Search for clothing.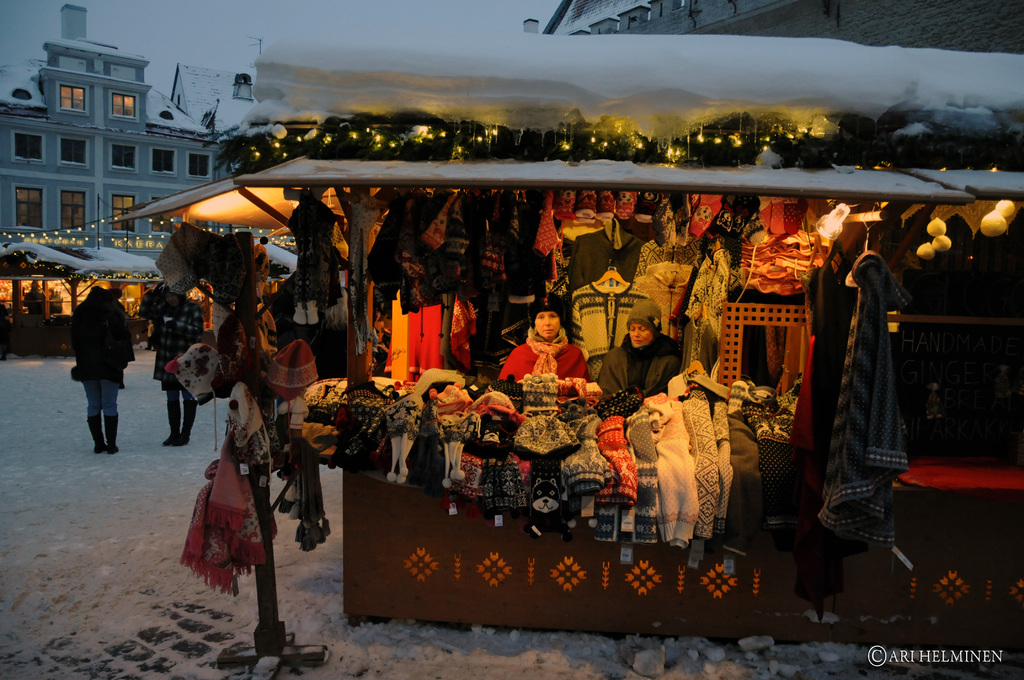
Found at box=[504, 421, 587, 457].
